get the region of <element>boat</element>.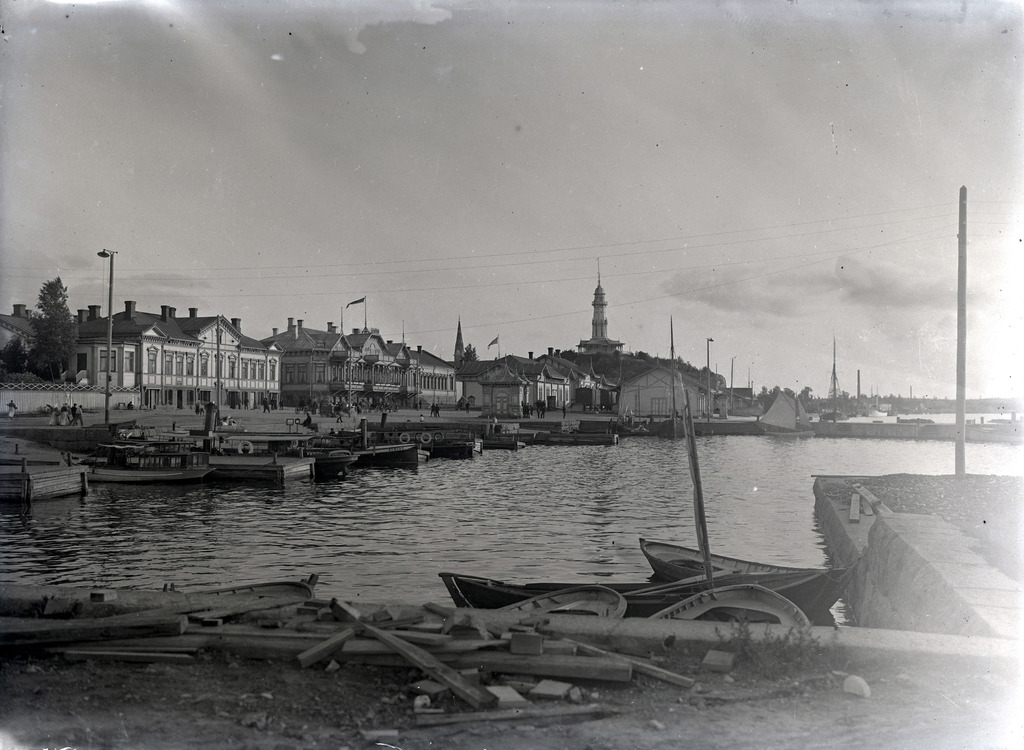
rect(614, 376, 655, 436).
